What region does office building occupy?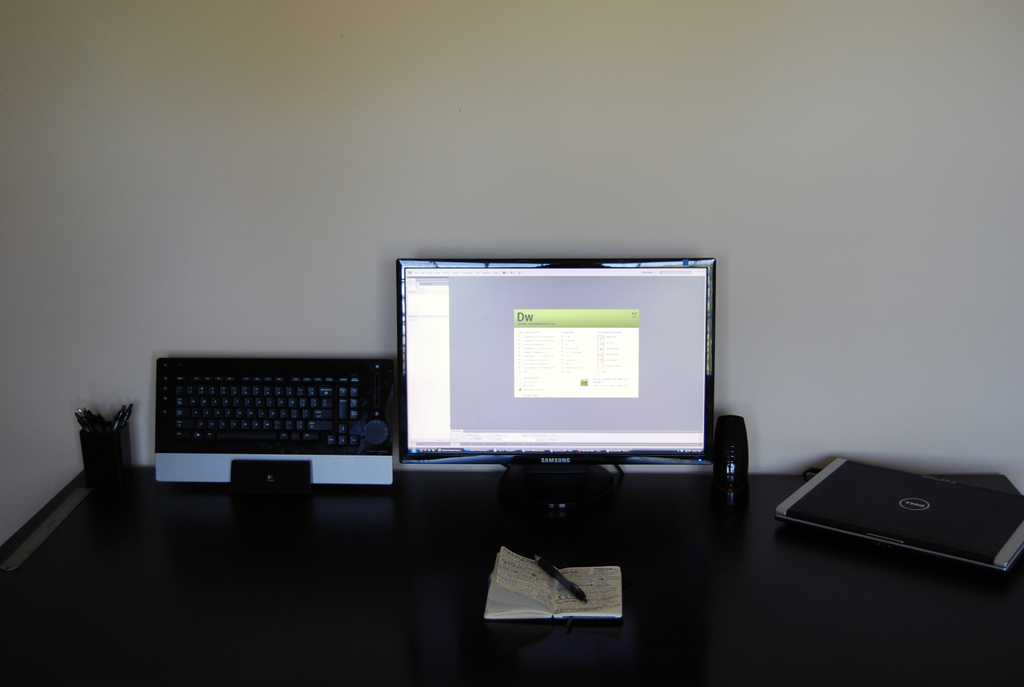
rect(0, 0, 1023, 686).
